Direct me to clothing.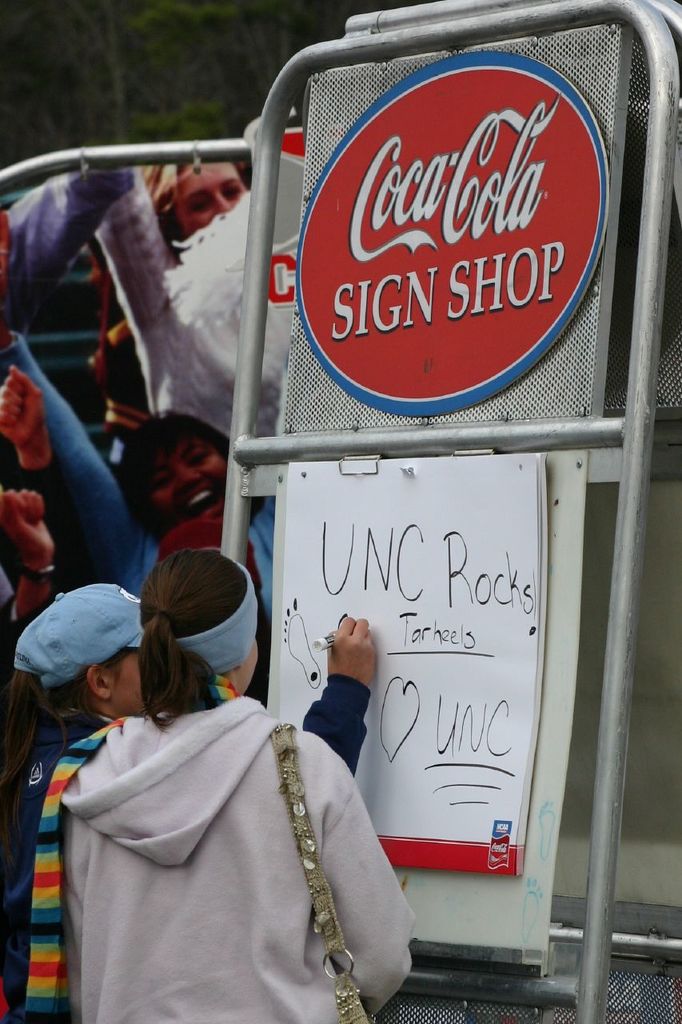
Direction: (x1=0, y1=447, x2=262, y2=609).
